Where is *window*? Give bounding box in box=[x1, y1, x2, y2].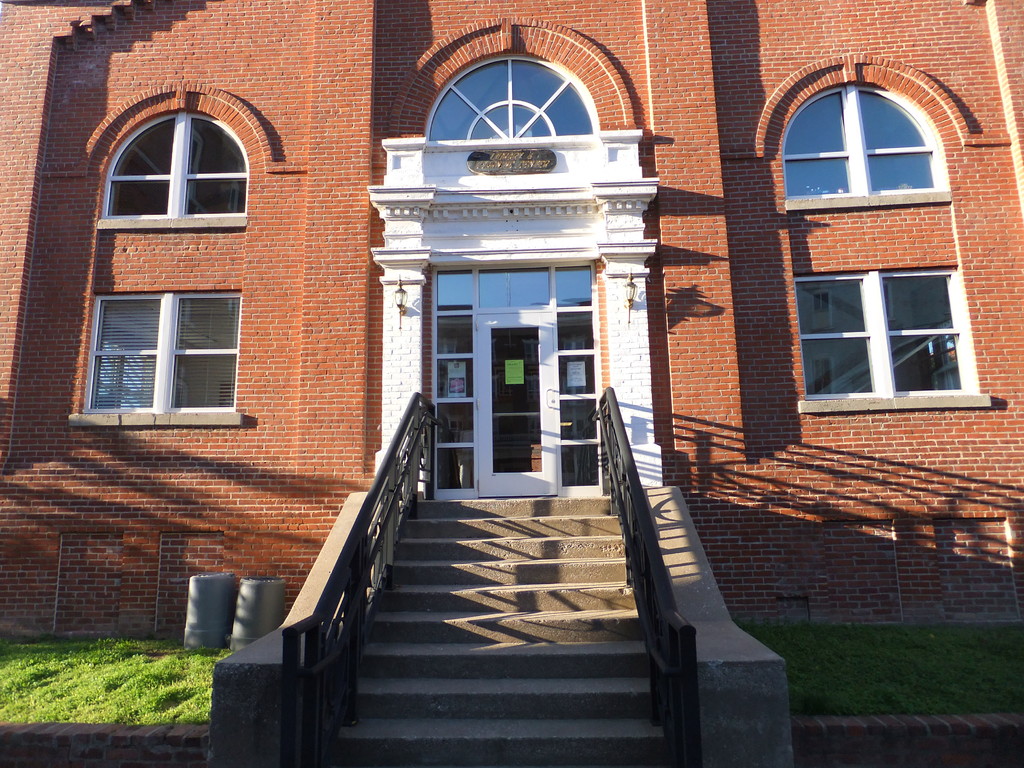
box=[80, 265, 241, 424].
